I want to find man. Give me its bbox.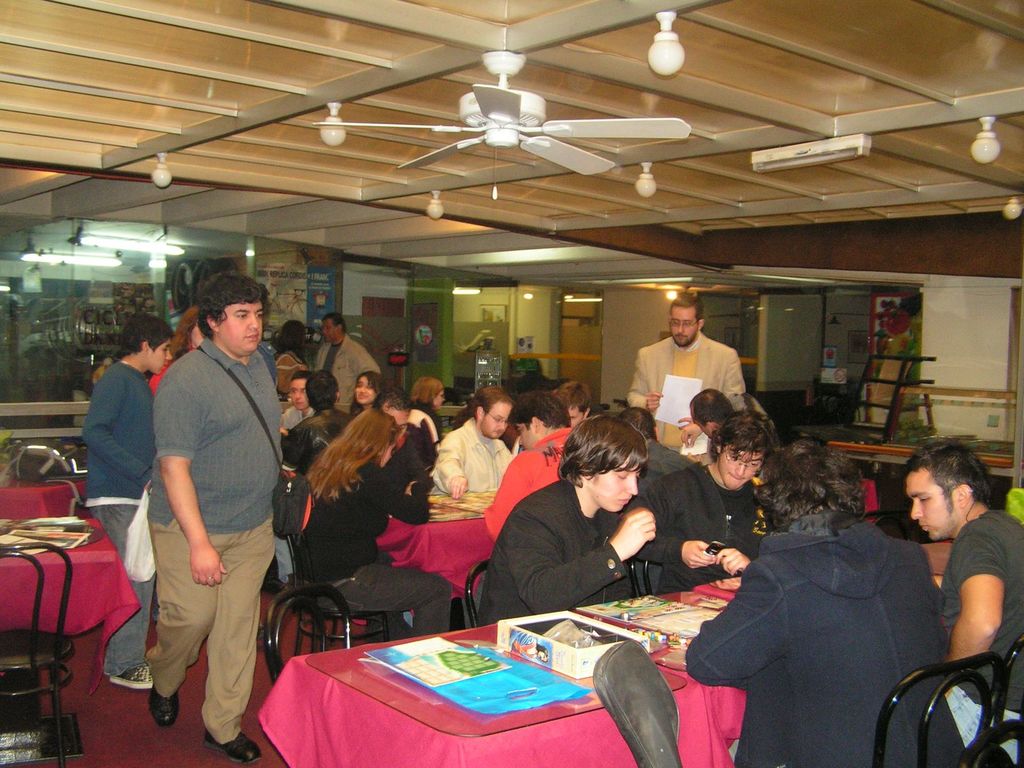
region(687, 429, 962, 767).
